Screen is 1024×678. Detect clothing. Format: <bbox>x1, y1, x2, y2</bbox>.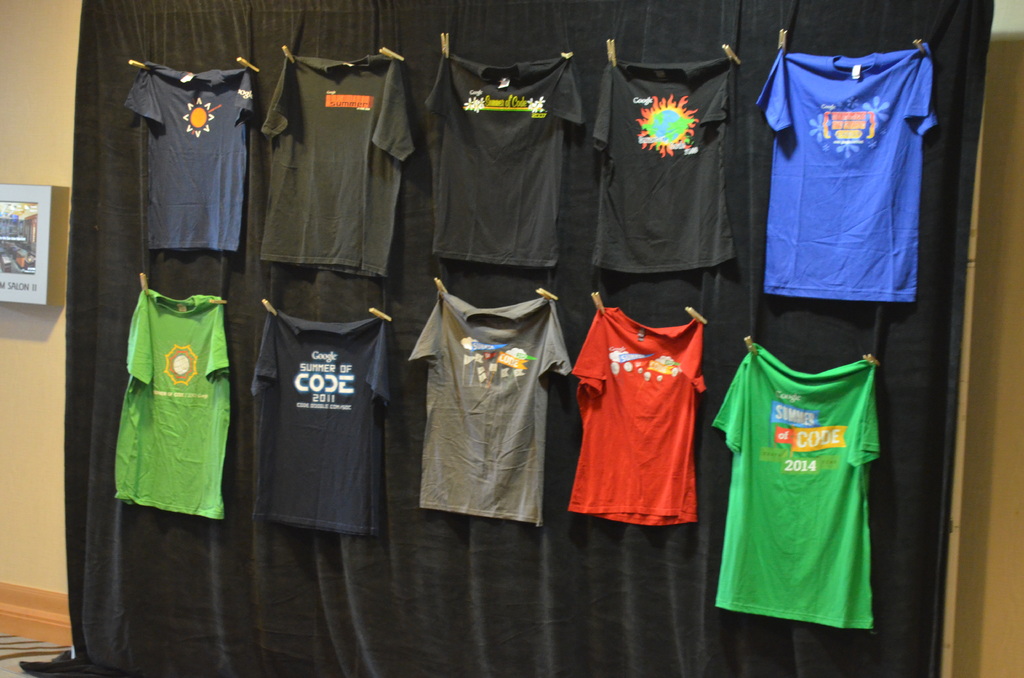
<bbox>442, 56, 573, 273</bbox>.
